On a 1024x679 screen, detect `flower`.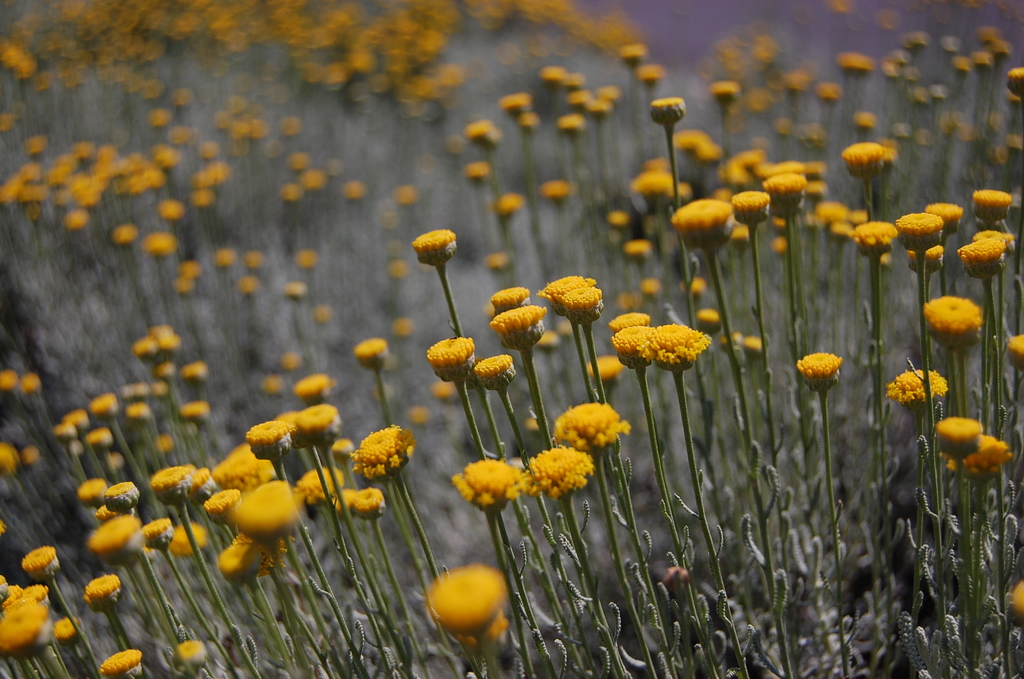
<bbox>503, 92, 531, 112</bbox>.
